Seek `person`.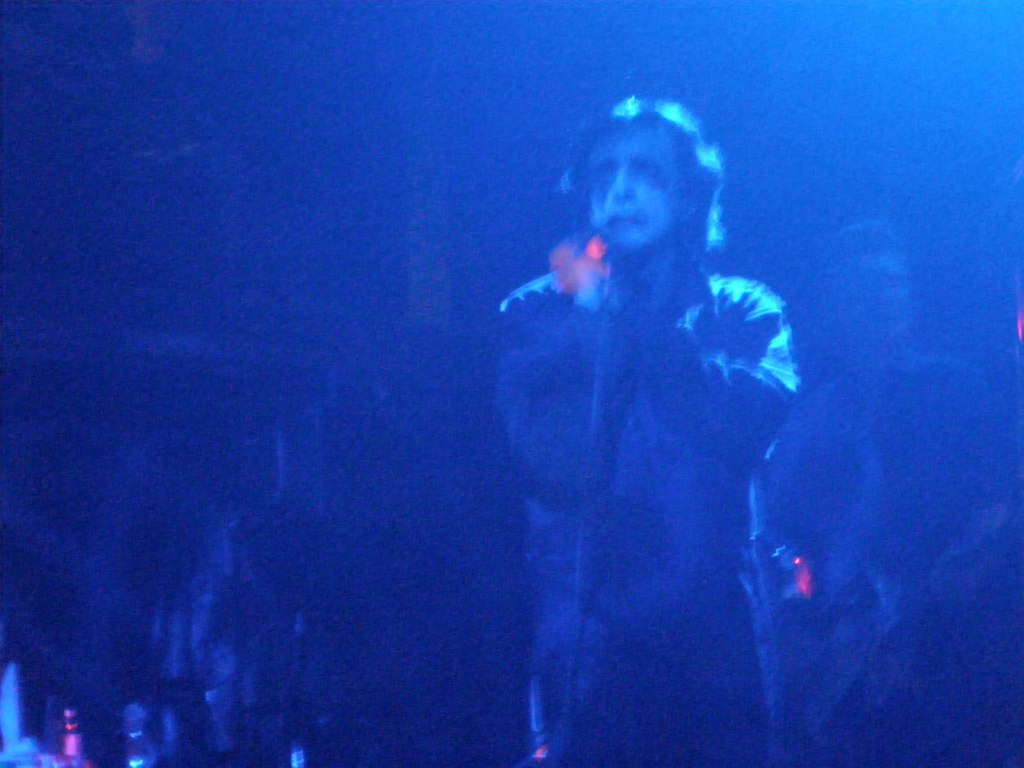
(x1=485, y1=110, x2=839, y2=760).
